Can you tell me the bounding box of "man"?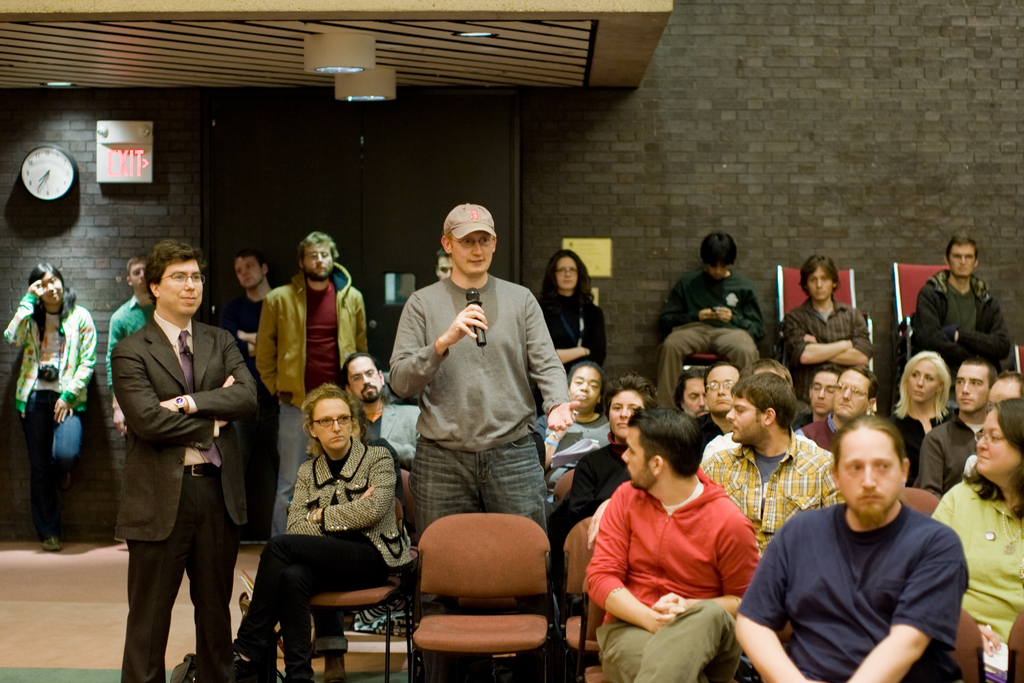
(x1=289, y1=352, x2=438, y2=658).
